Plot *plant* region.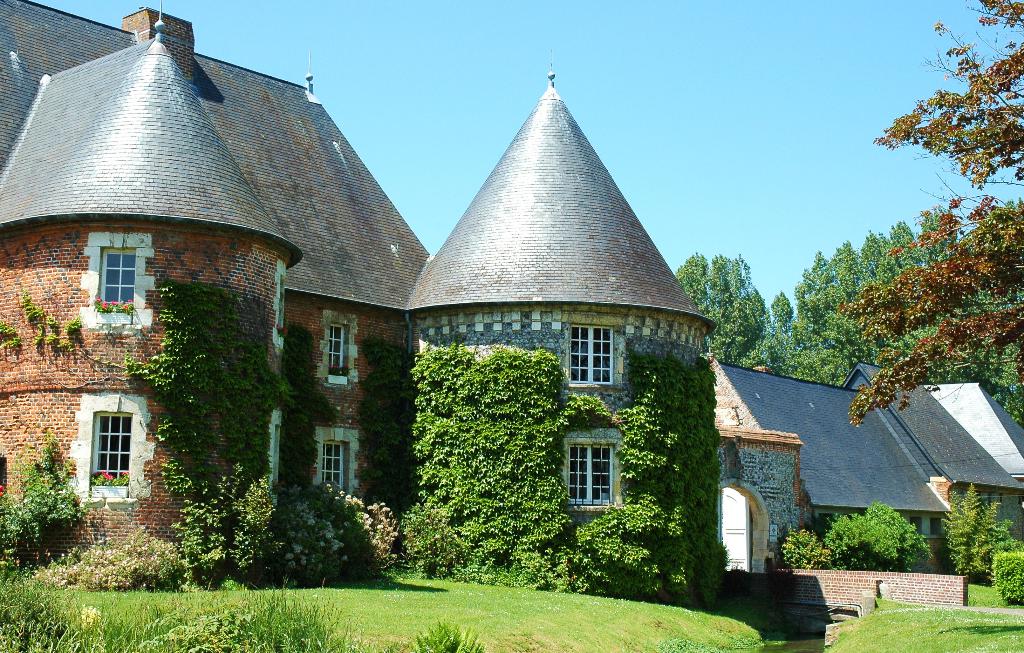
Plotted at [353,337,429,522].
